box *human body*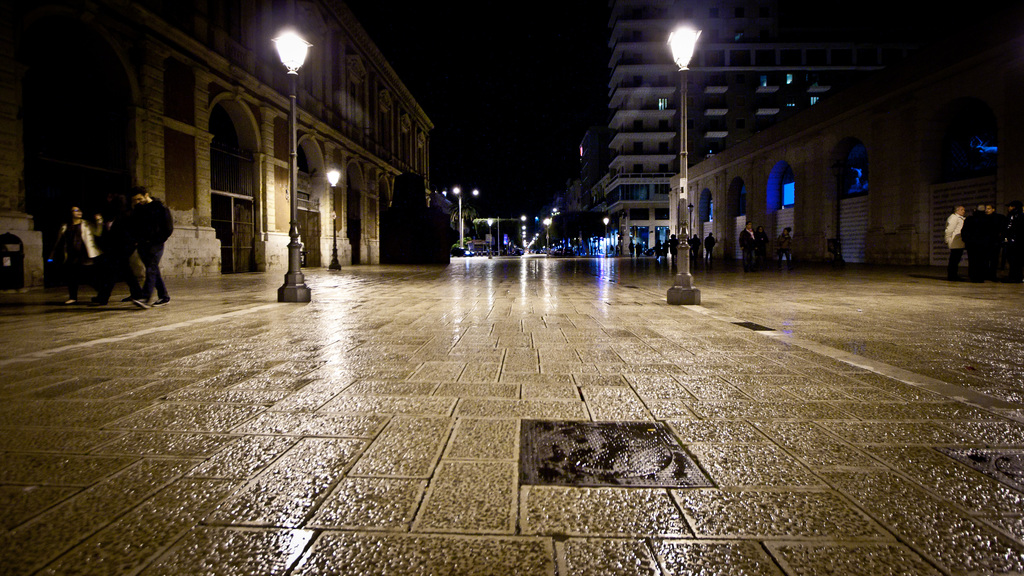
box=[94, 210, 124, 307]
